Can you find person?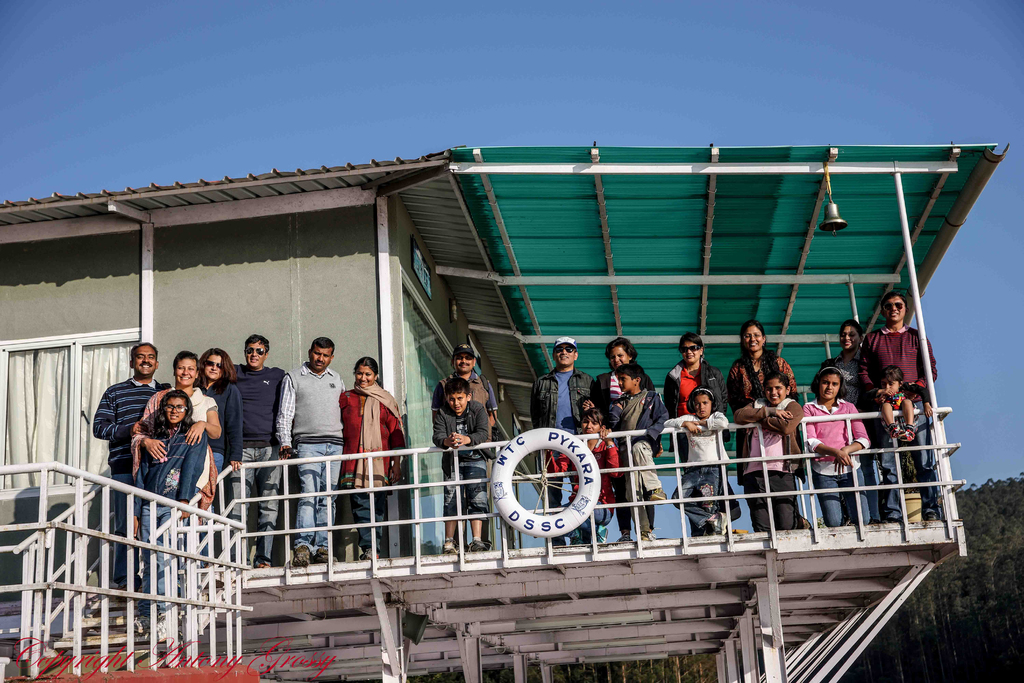
Yes, bounding box: <region>660, 333, 730, 543</region>.
